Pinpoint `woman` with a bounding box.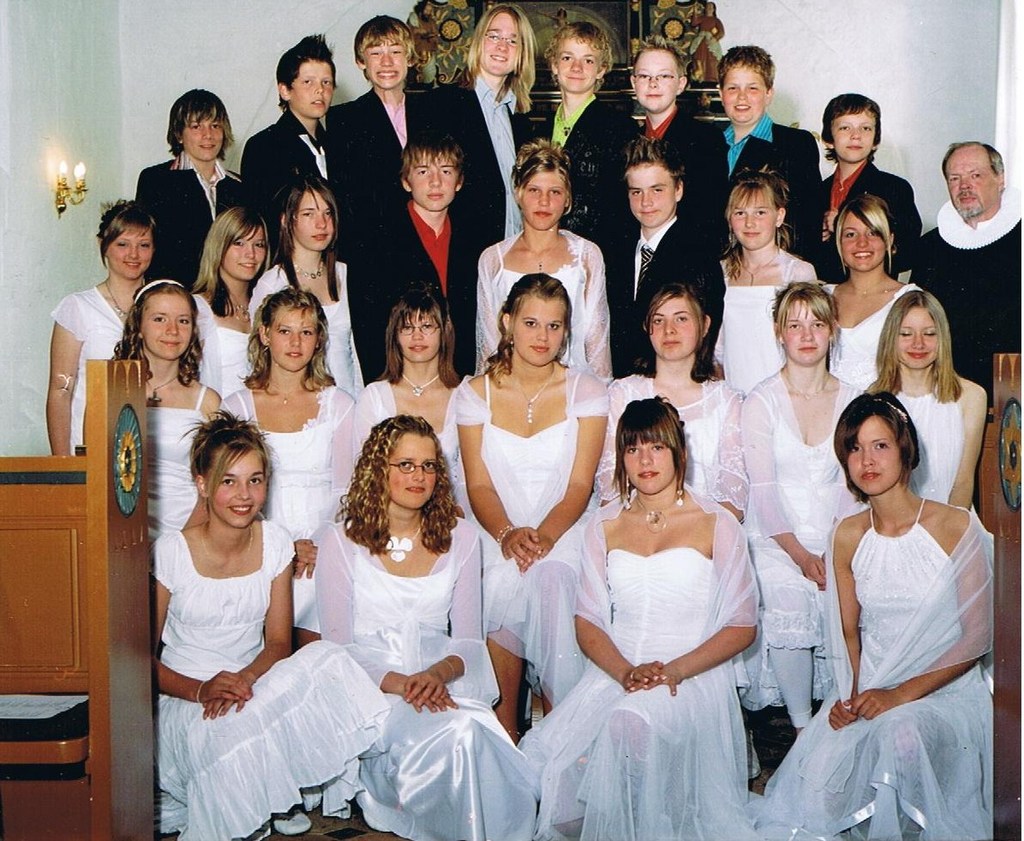
(x1=141, y1=402, x2=395, y2=840).
